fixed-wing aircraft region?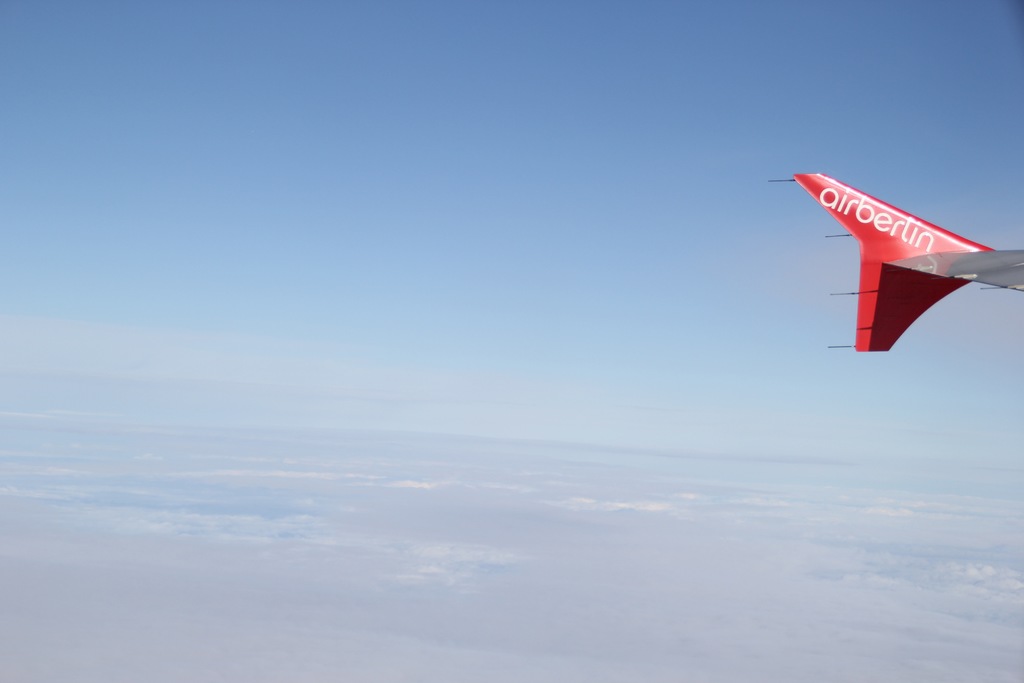
detection(763, 172, 1023, 352)
